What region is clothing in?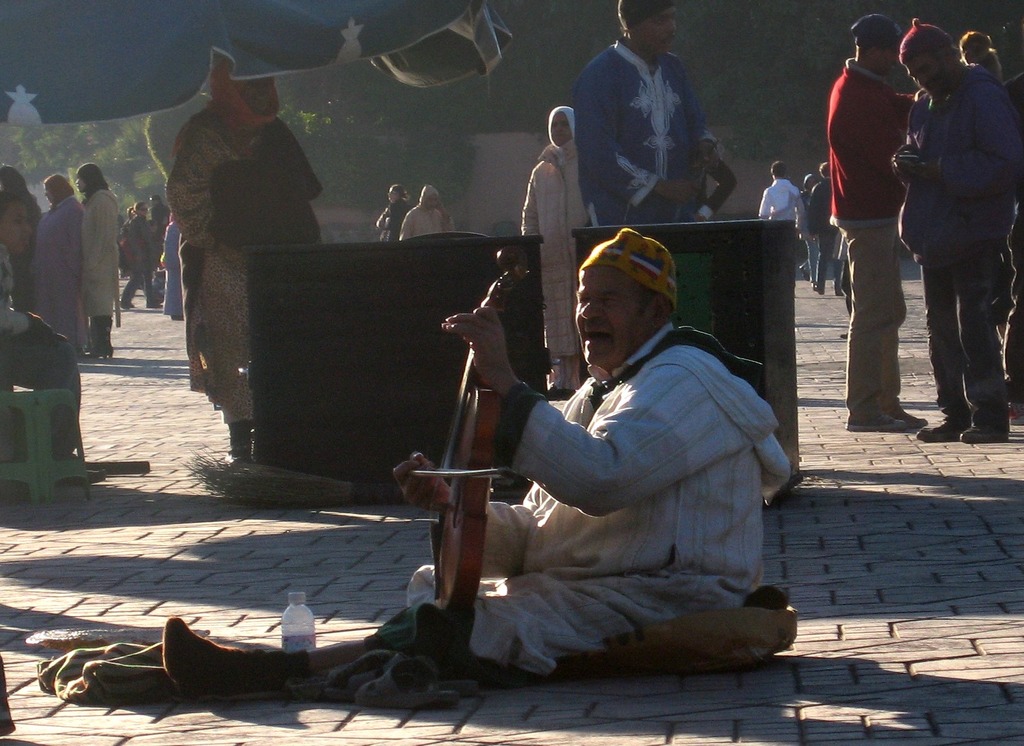
x1=755 y1=179 x2=810 y2=227.
